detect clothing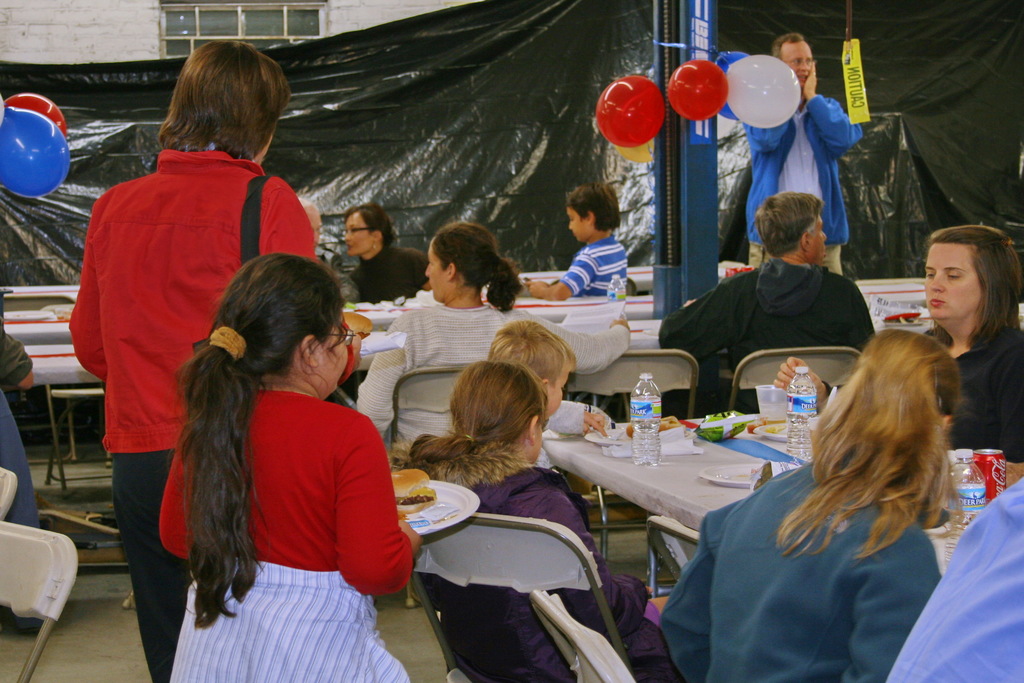
[0,289,38,531]
